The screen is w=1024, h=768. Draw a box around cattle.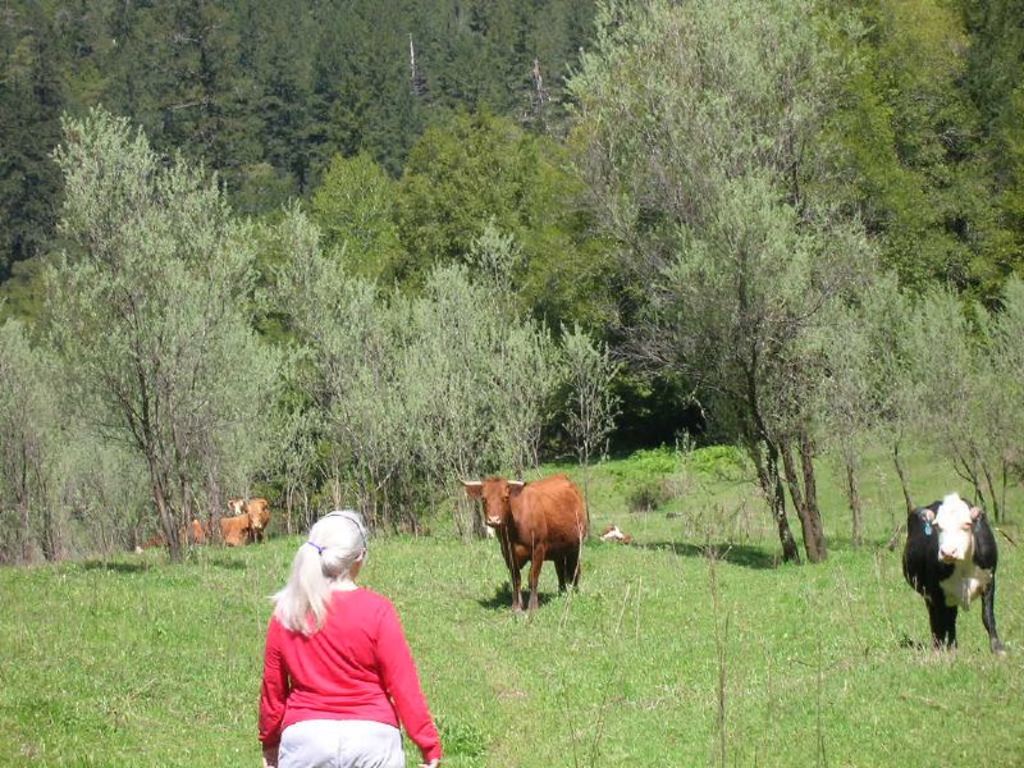
left=596, top=524, right=628, bottom=544.
